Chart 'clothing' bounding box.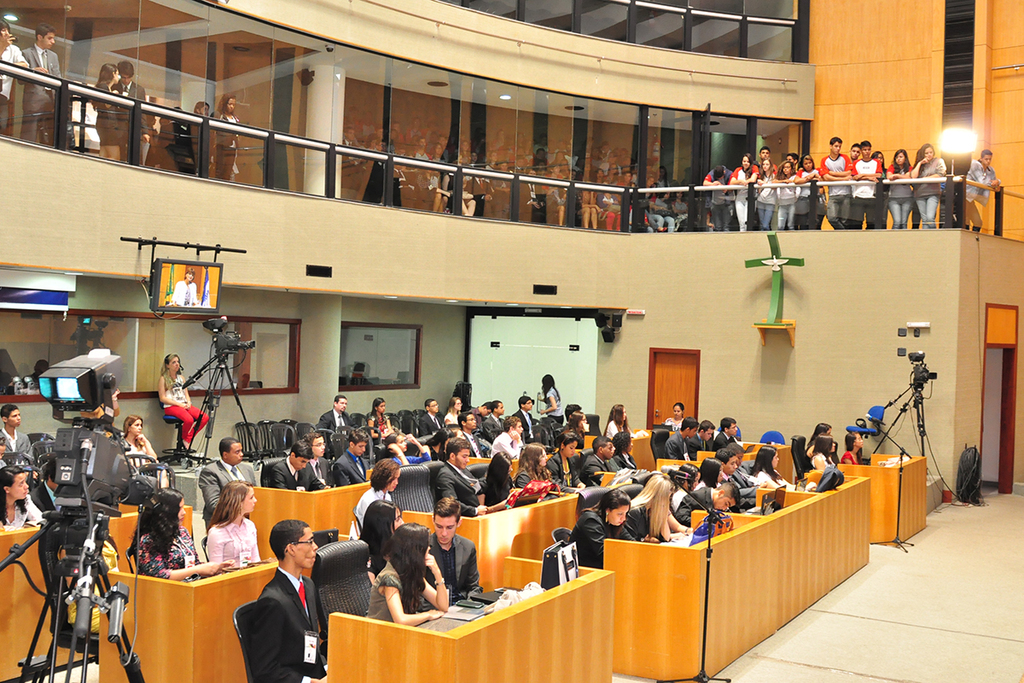
Charted: {"left": 485, "top": 476, "right": 514, "bottom": 506}.
